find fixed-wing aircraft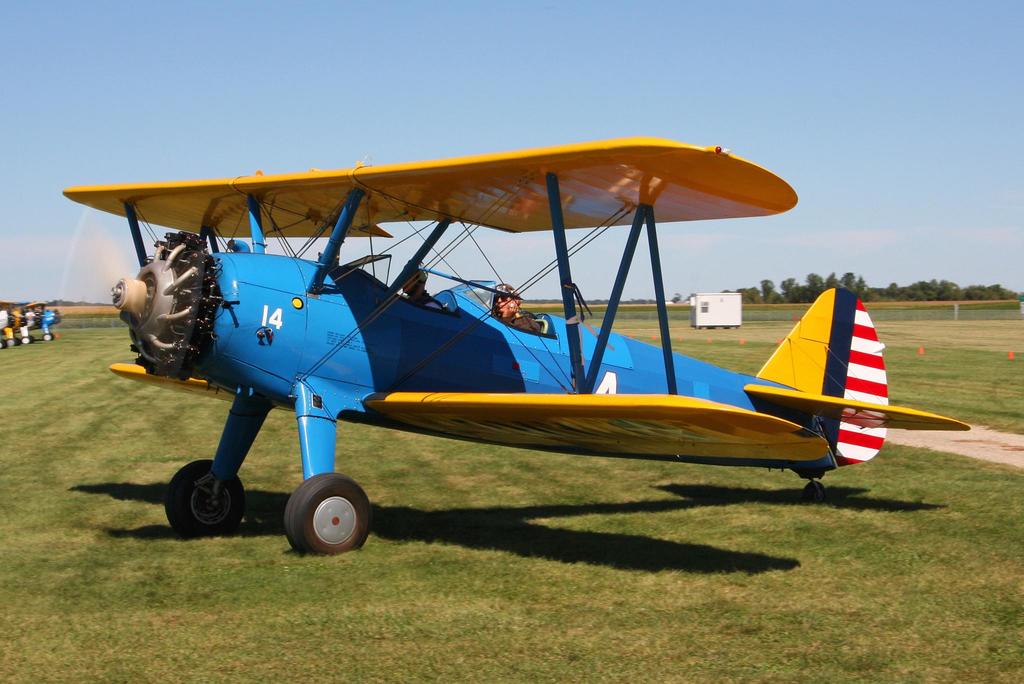
(x1=60, y1=135, x2=969, y2=556)
